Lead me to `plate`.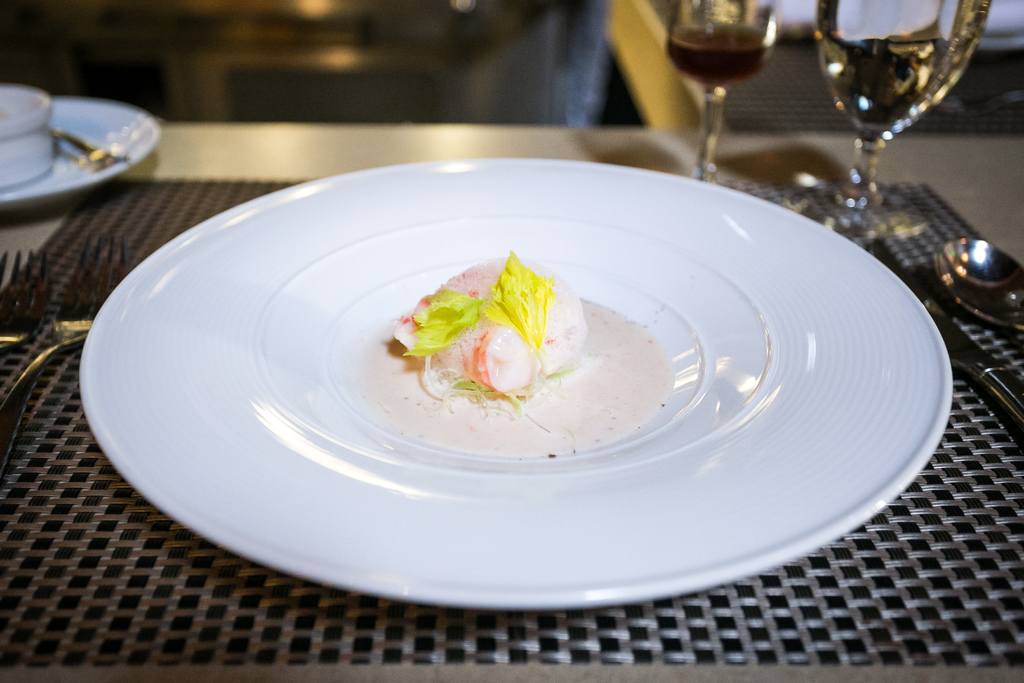
Lead to [left=81, top=156, right=950, bottom=612].
